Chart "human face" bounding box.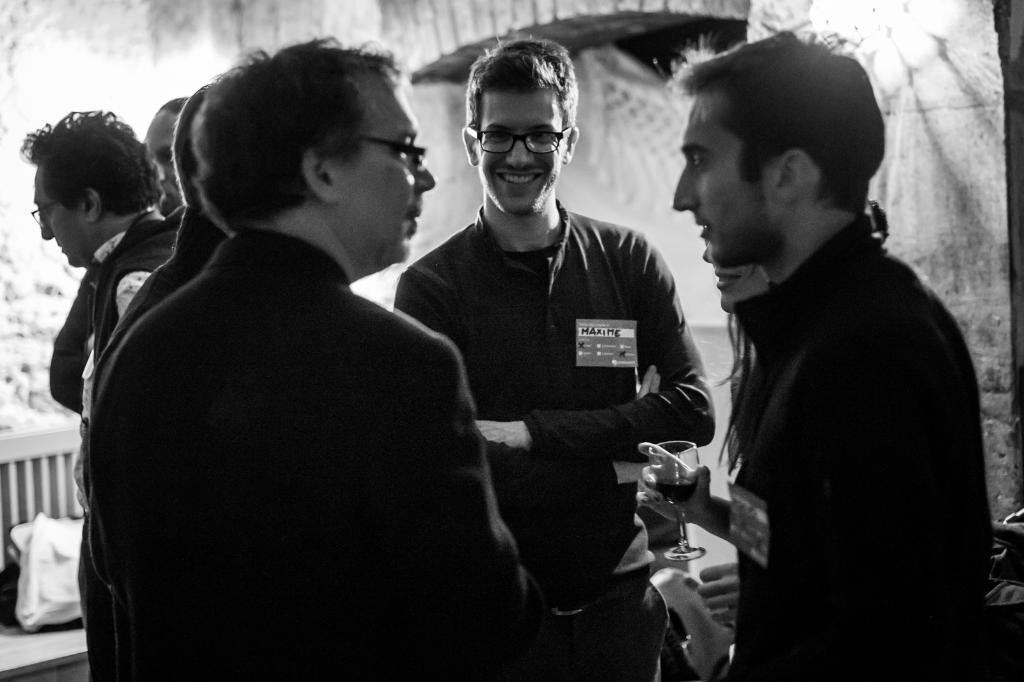
Charted: <box>700,245,789,310</box>.
